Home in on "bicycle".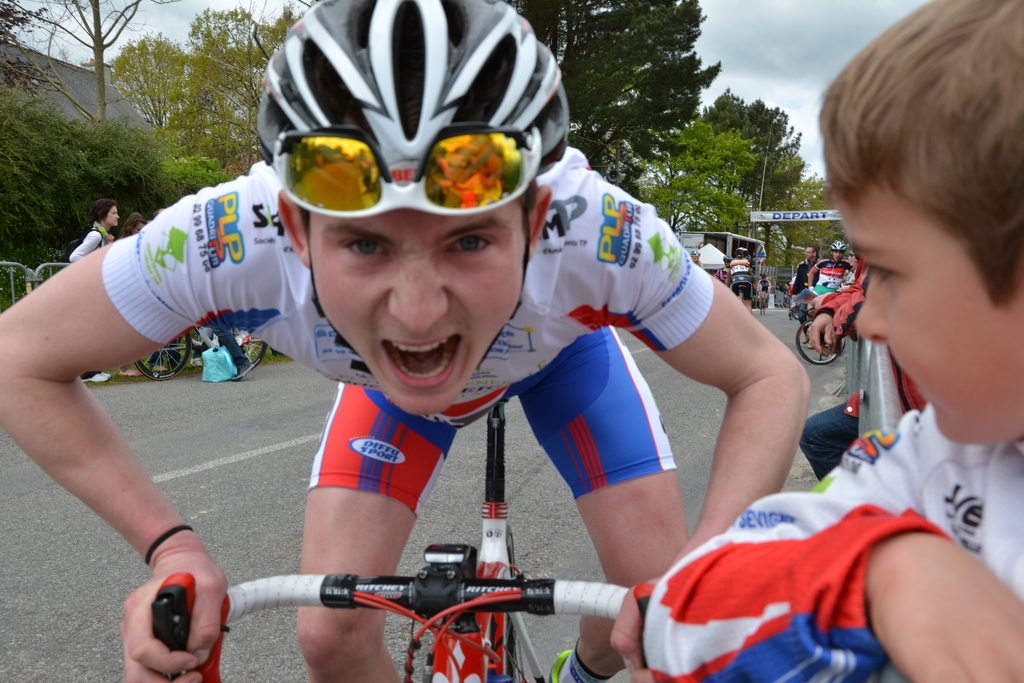
Homed in at box(786, 293, 796, 320).
